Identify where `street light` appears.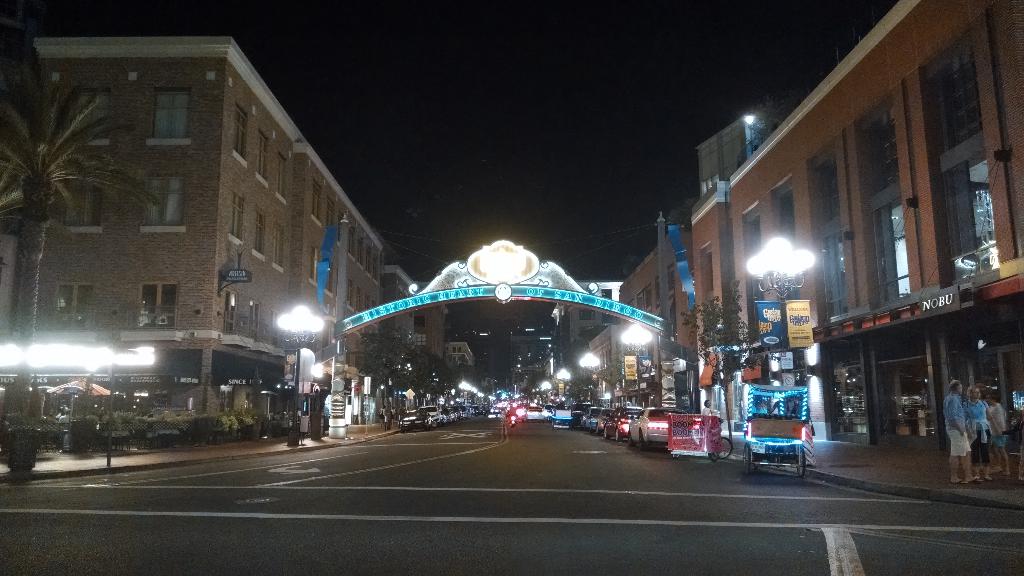
Appears at [x1=272, y1=305, x2=322, y2=445].
